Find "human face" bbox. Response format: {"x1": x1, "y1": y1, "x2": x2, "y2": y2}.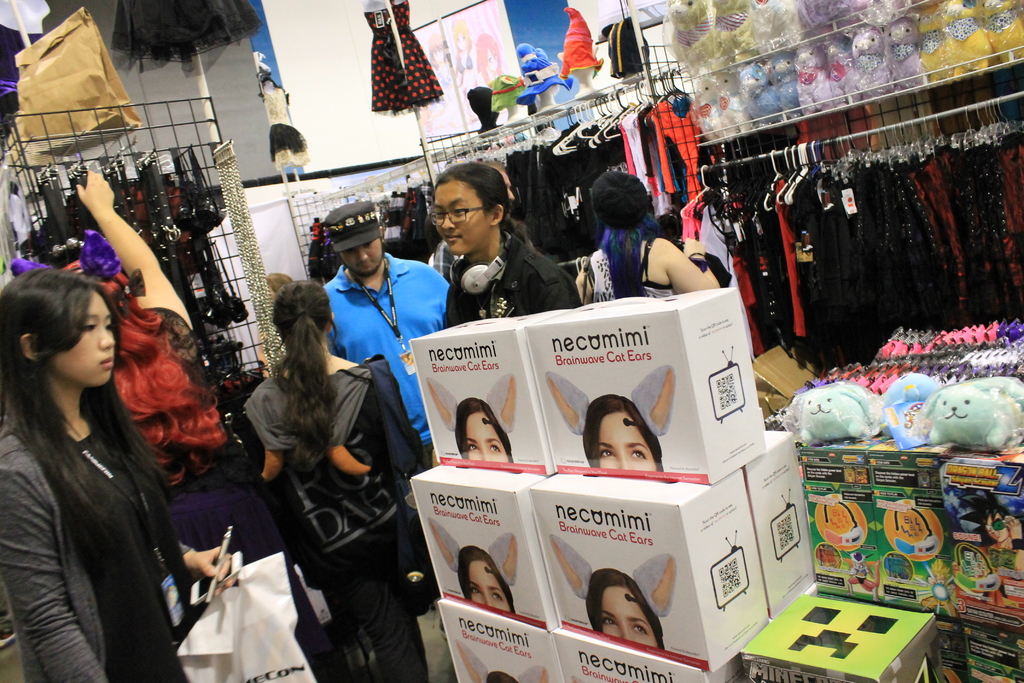
{"x1": 54, "y1": 292, "x2": 115, "y2": 384}.
